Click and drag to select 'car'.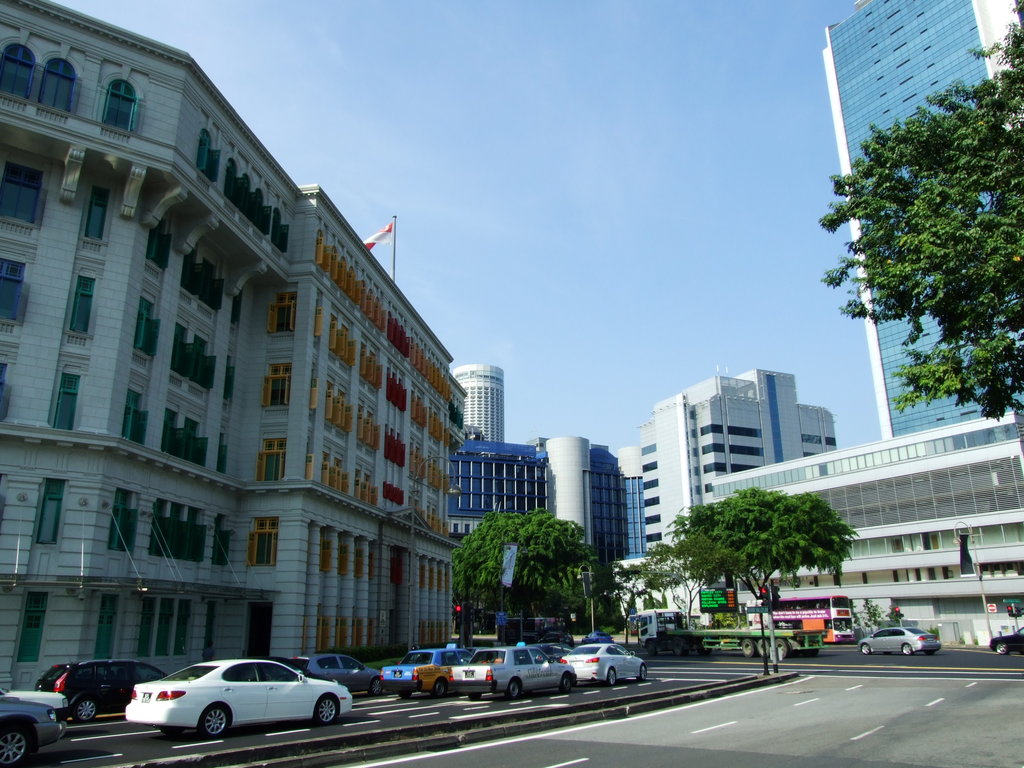
Selection: crop(0, 696, 60, 767).
